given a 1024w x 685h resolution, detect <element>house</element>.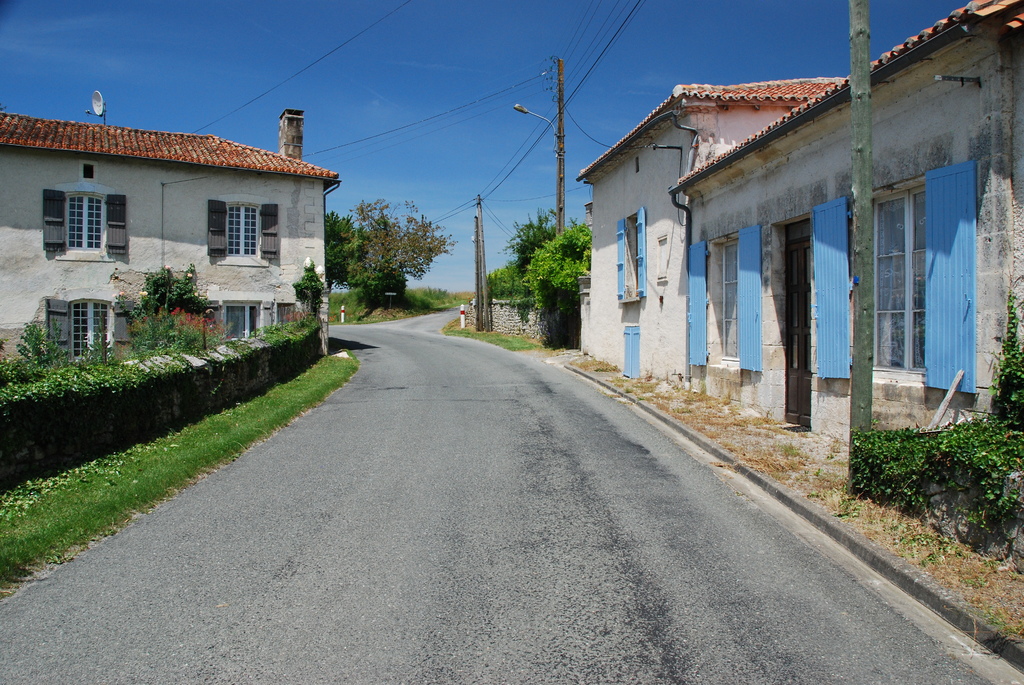
box(574, 0, 1023, 483).
